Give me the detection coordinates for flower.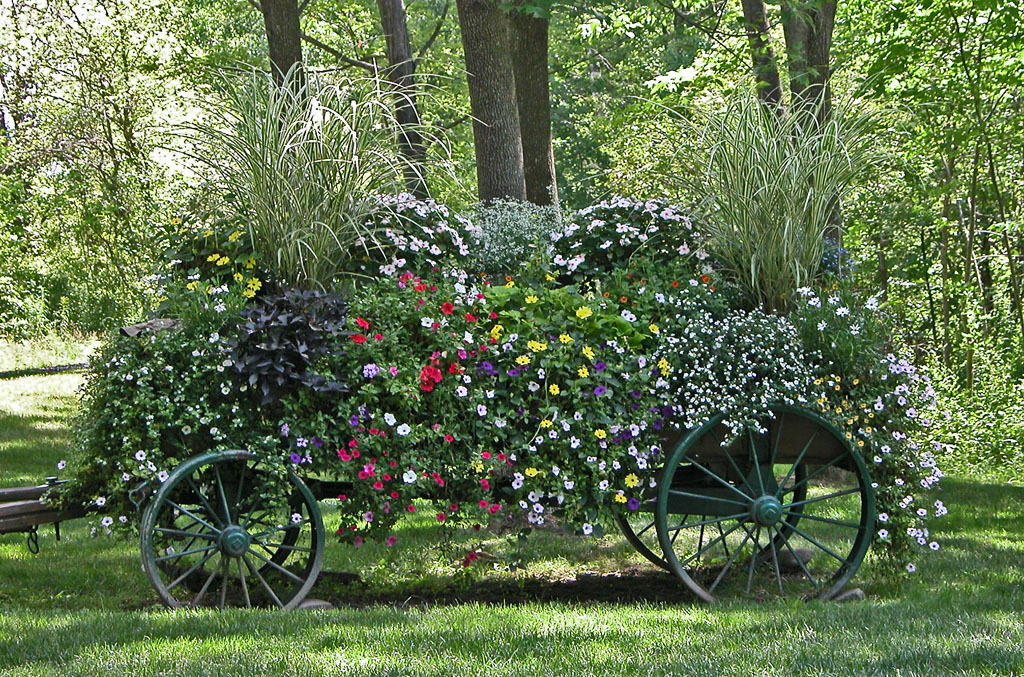
(814, 318, 830, 334).
